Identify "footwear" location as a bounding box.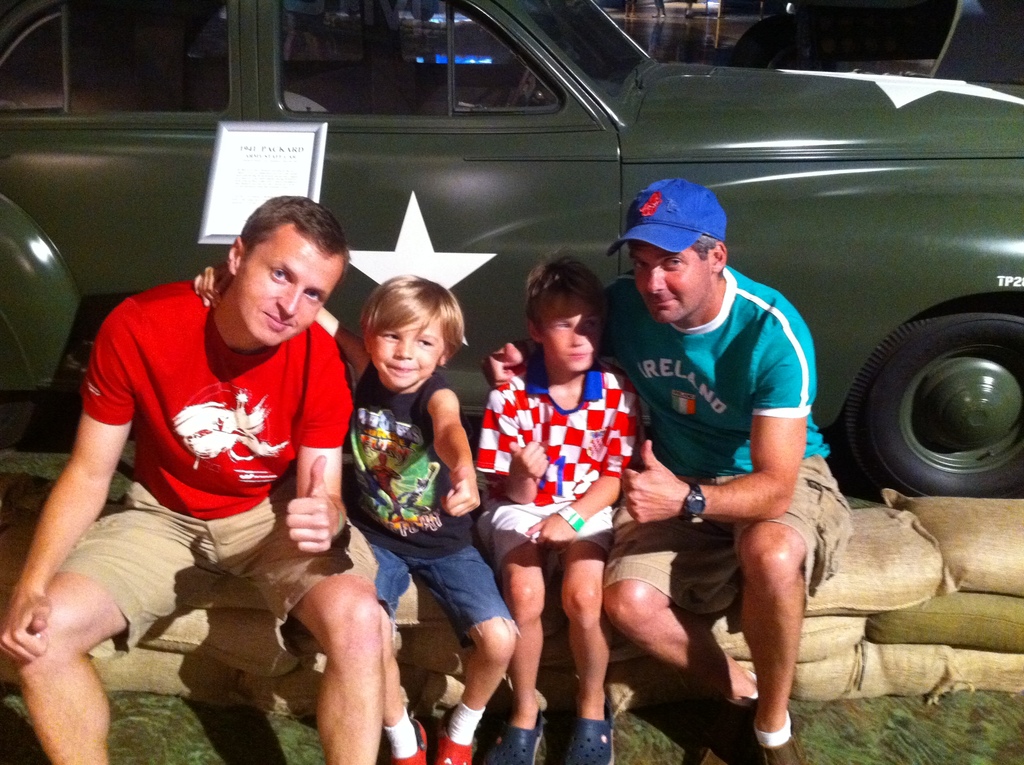
bbox(559, 695, 614, 764).
